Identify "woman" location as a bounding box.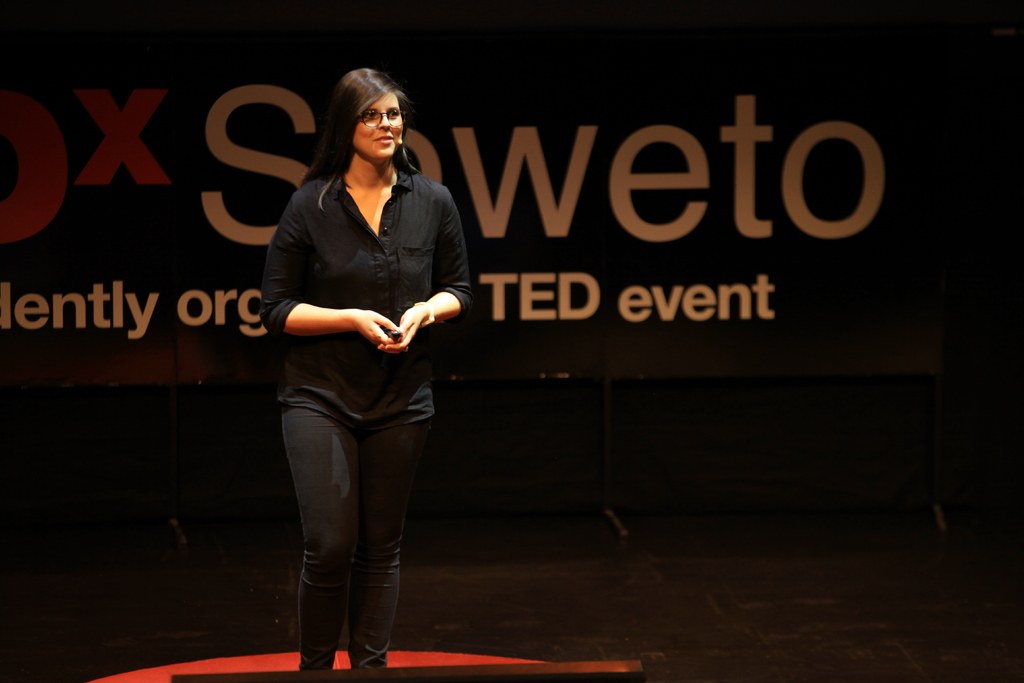
box(251, 73, 464, 660).
